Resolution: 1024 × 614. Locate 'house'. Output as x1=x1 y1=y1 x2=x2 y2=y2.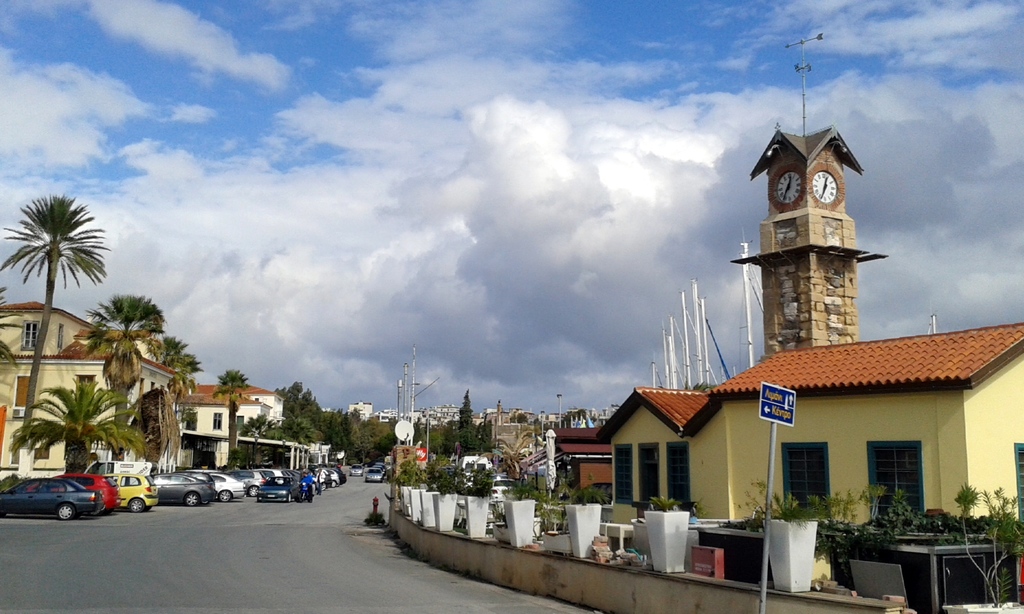
x1=350 y1=403 x2=371 y2=416.
